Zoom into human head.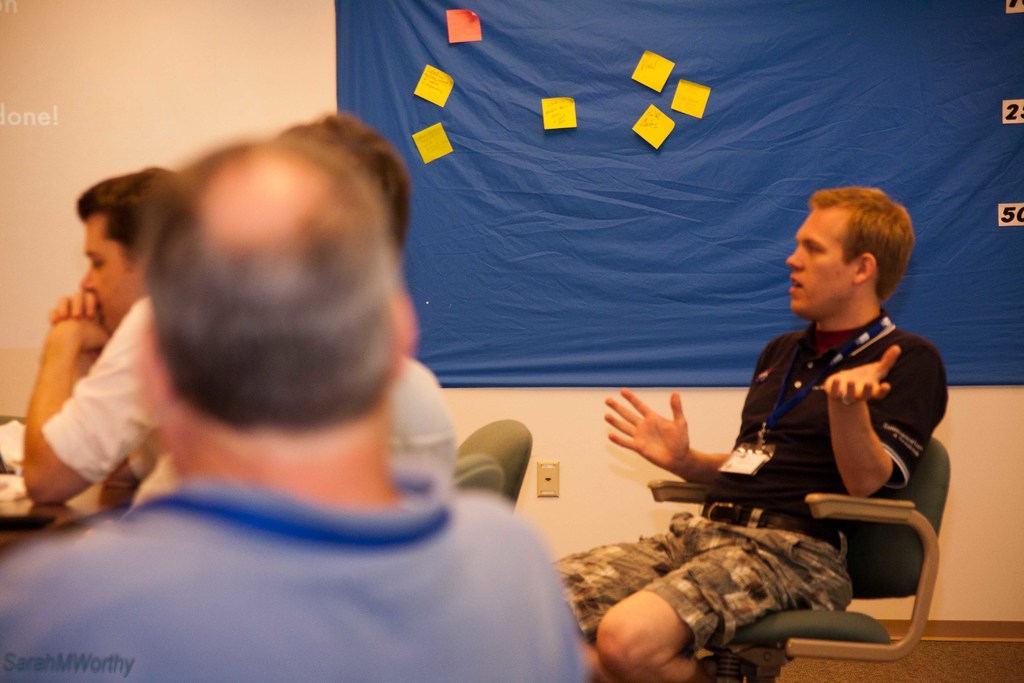
Zoom target: 71, 170, 179, 332.
